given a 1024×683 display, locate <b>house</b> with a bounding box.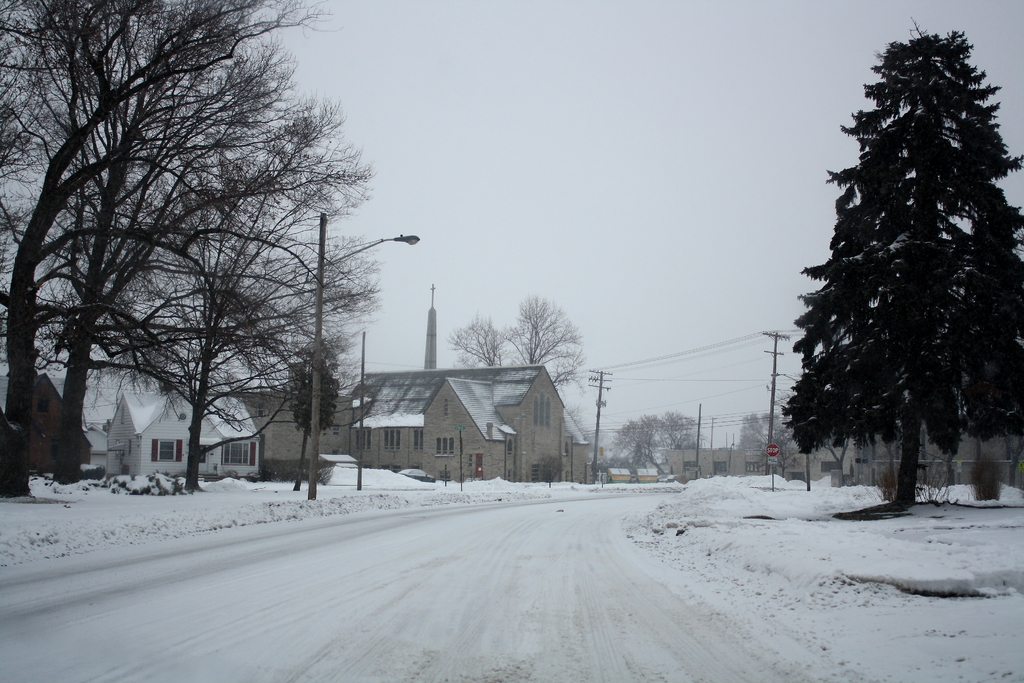
Located: 919, 399, 970, 484.
